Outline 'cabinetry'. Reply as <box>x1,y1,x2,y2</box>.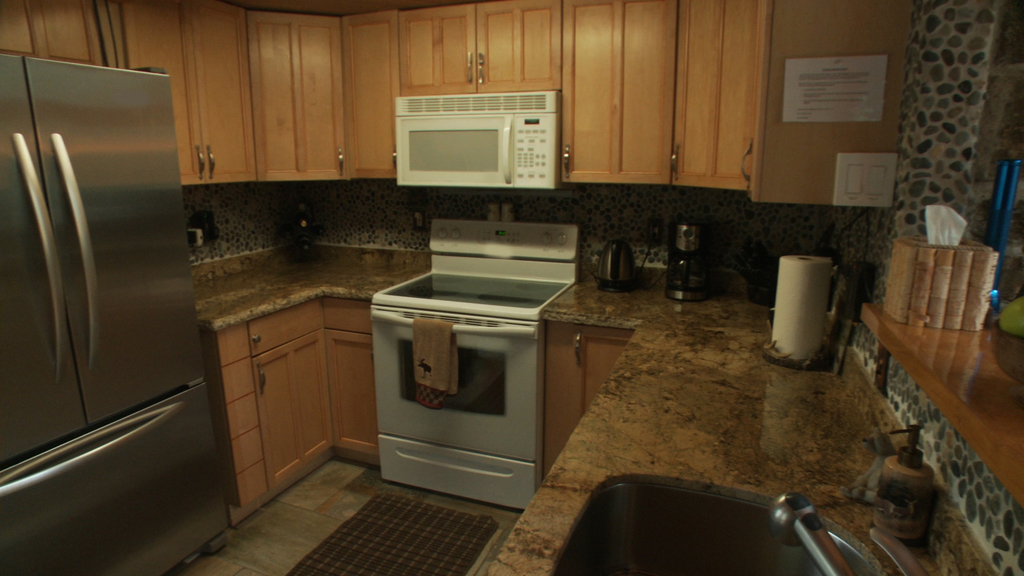
<box>744,1,924,209</box>.
